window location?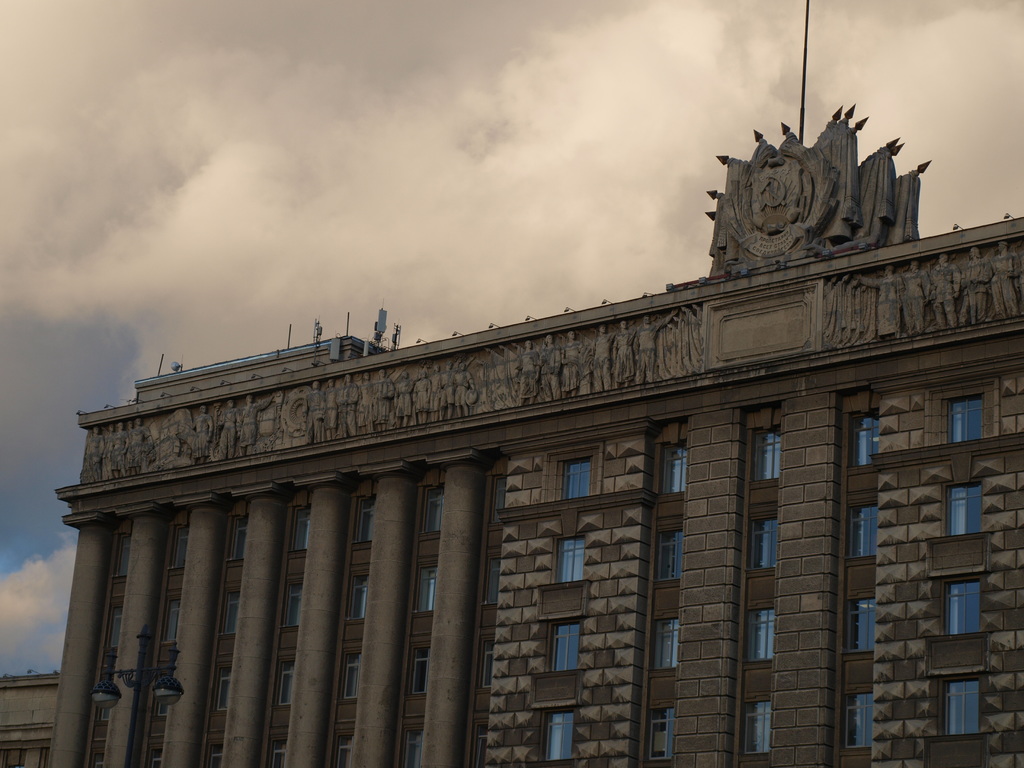
[413, 654, 430, 696]
